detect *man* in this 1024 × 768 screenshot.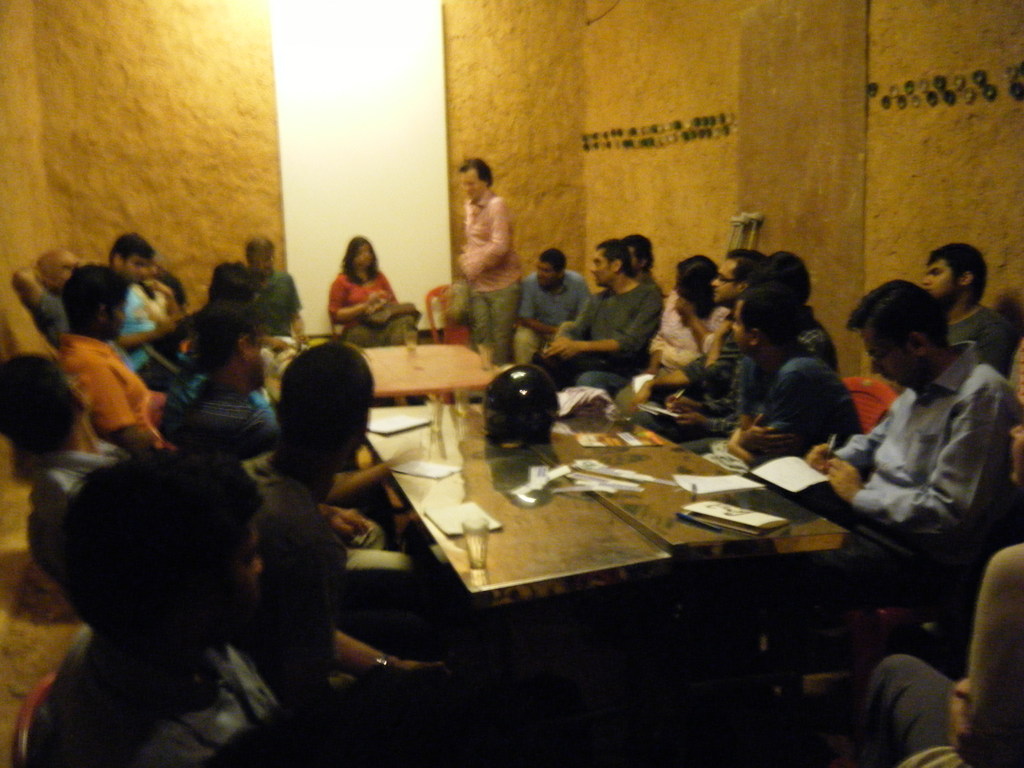
Detection: [925, 237, 1023, 378].
